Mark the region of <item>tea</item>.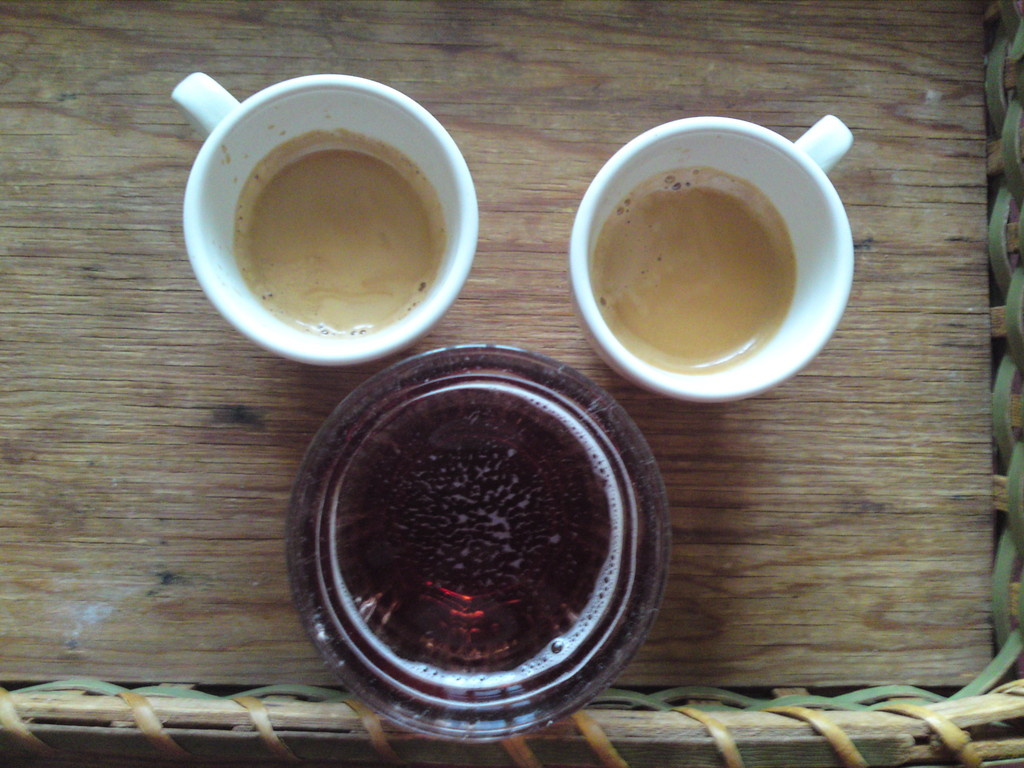
Region: bbox=[228, 135, 448, 331].
